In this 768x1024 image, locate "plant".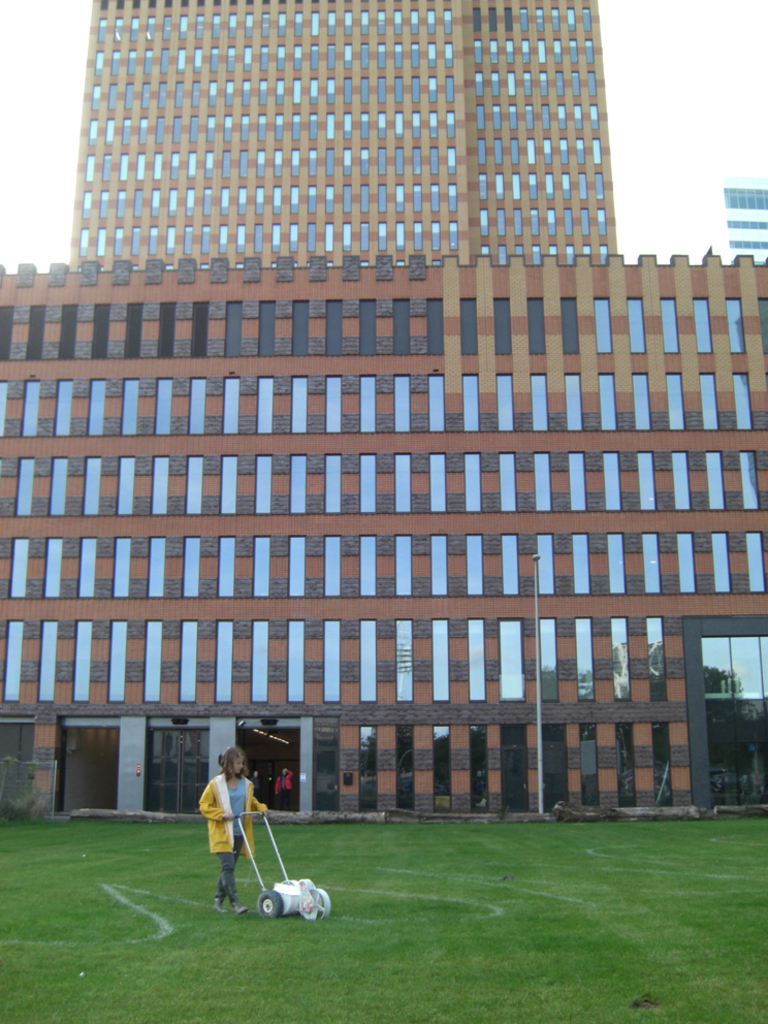
Bounding box: <region>0, 785, 45, 823</region>.
